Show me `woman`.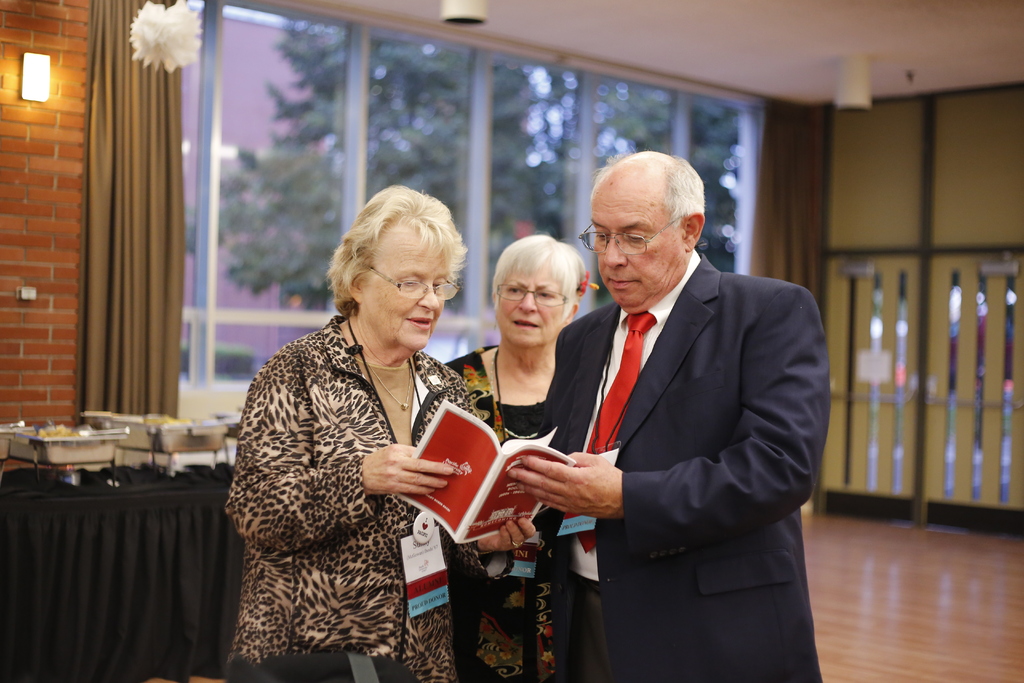
`woman` is here: box=[440, 226, 593, 682].
